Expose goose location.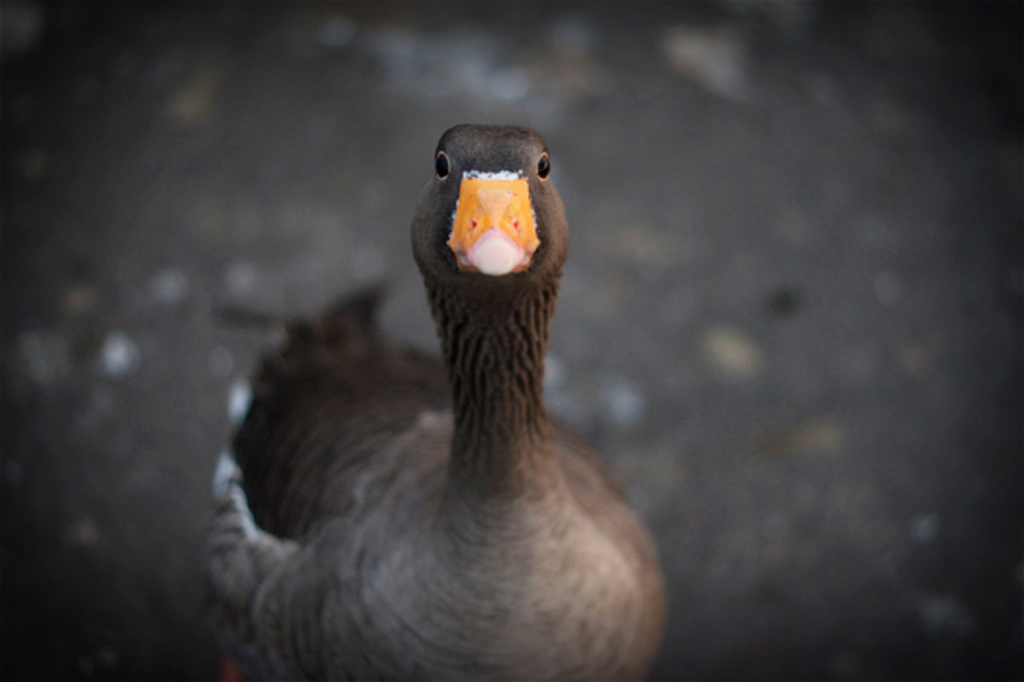
Exposed at <bbox>221, 122, 666, 674</bbox>.
